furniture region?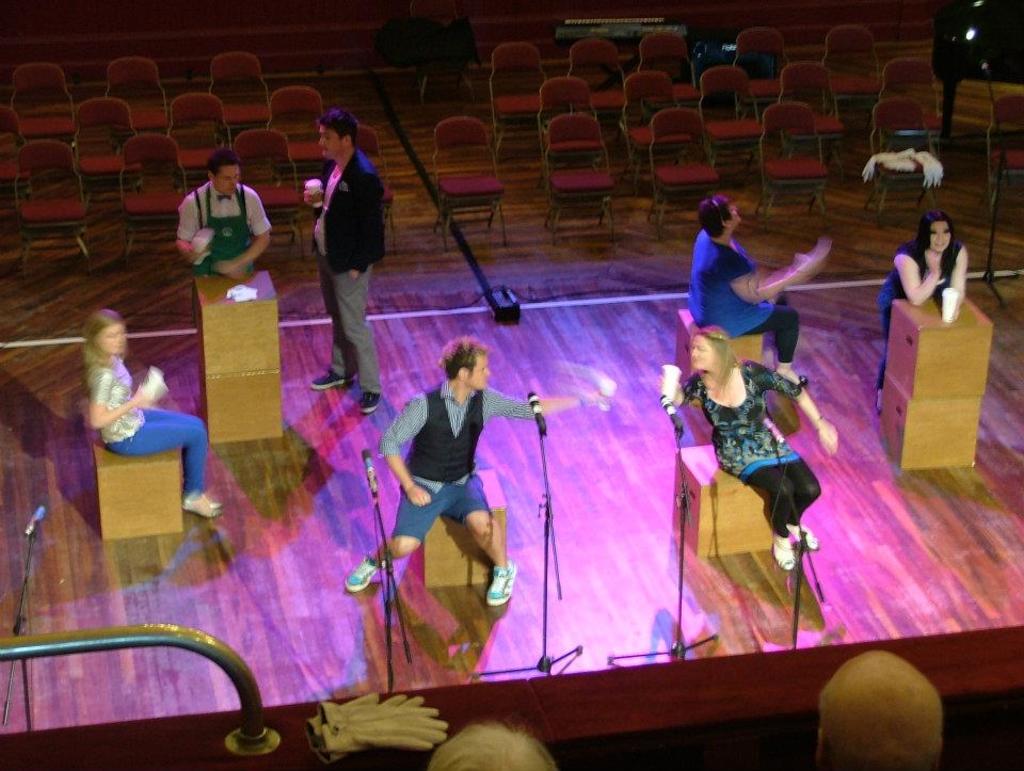
bbox=(675, 444, 775, 557)
